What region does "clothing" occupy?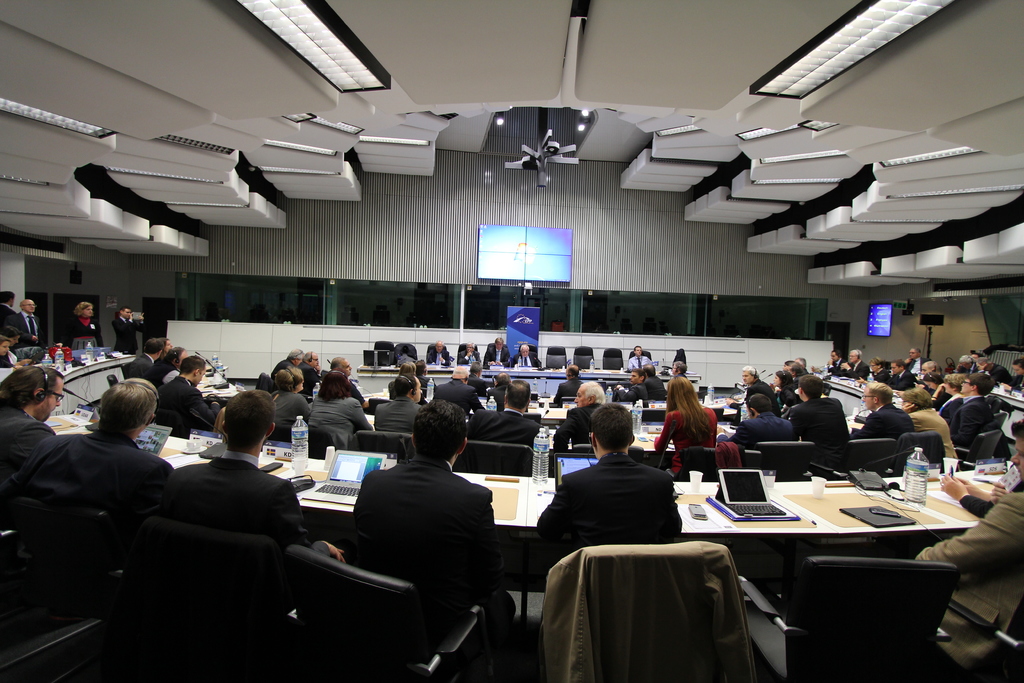
box(113, 315, 144, 349).
